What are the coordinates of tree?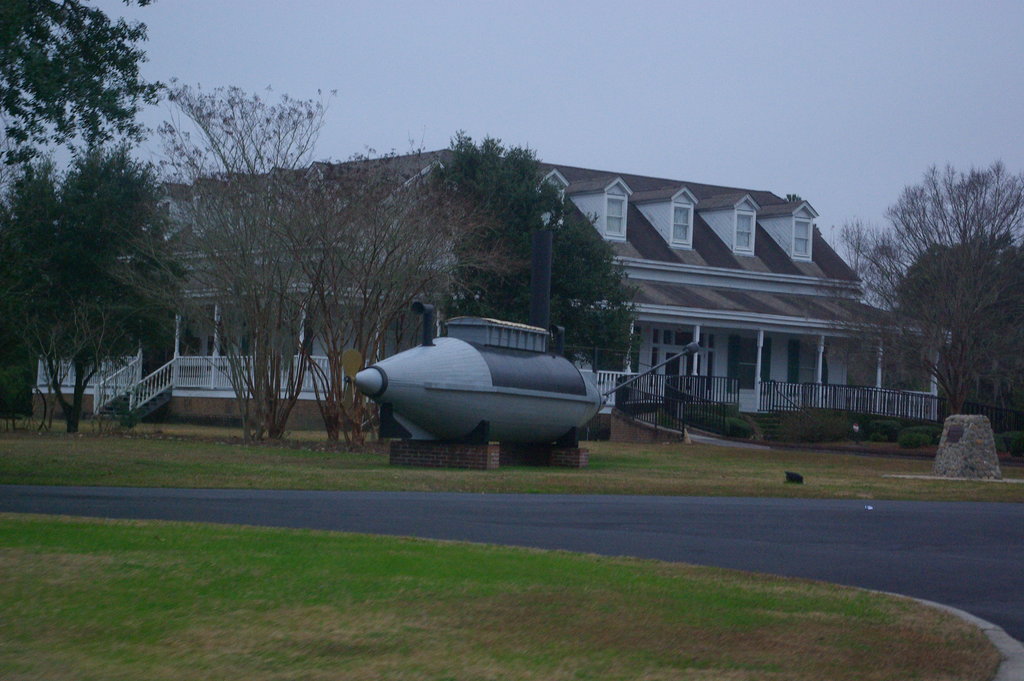
crop(95, 66, 352, 468).
